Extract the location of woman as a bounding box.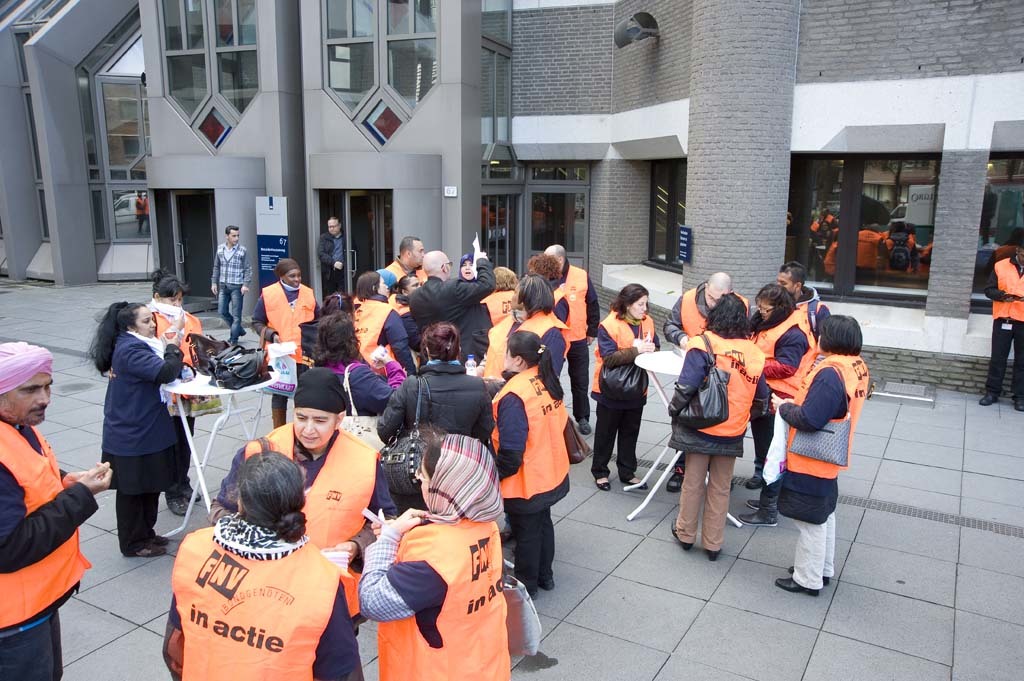
Rect(743, 280, 812, 488).
